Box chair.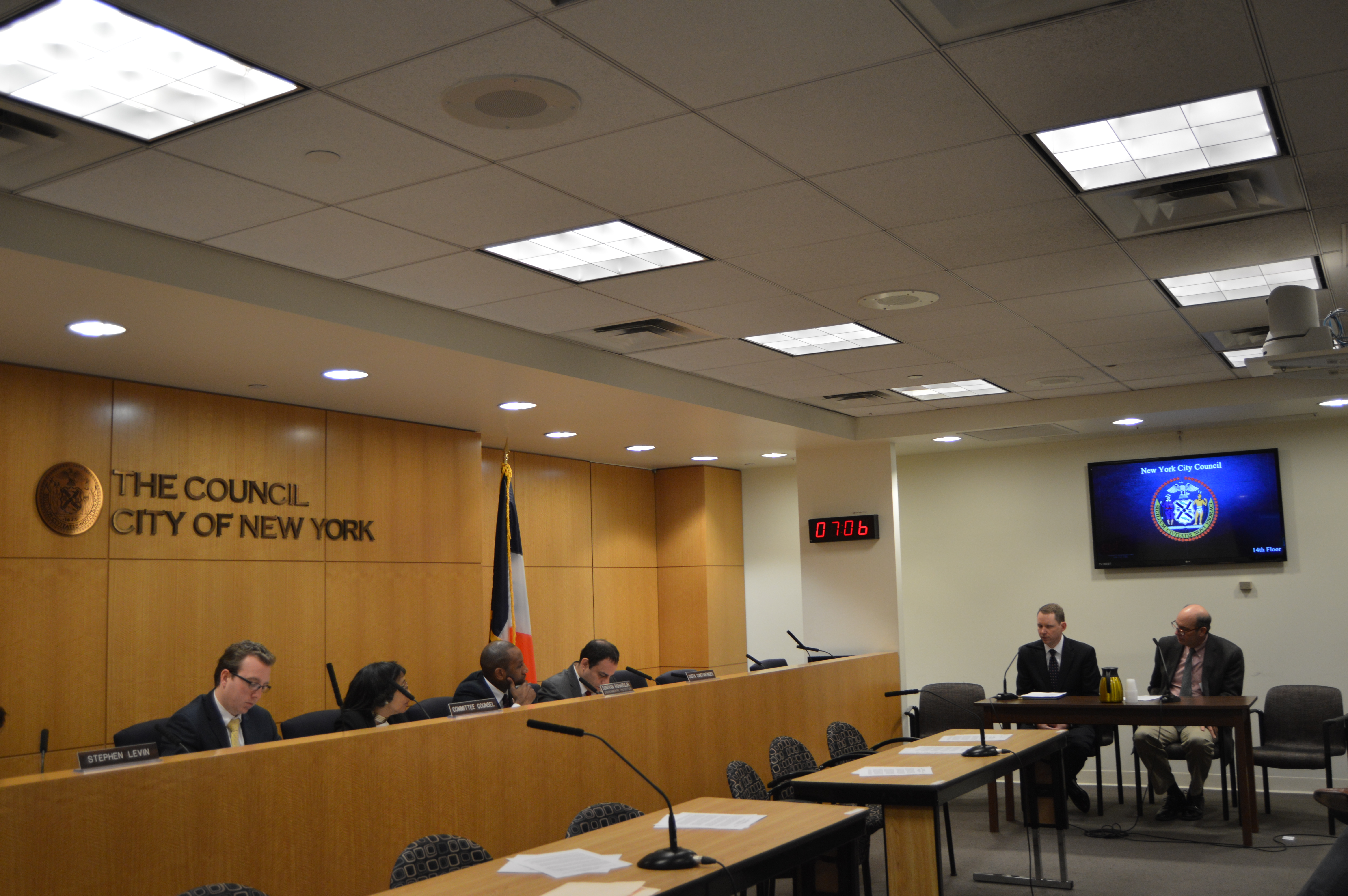
{"left": 203, "top": 152, "right": 223, "bottom": 164}.
